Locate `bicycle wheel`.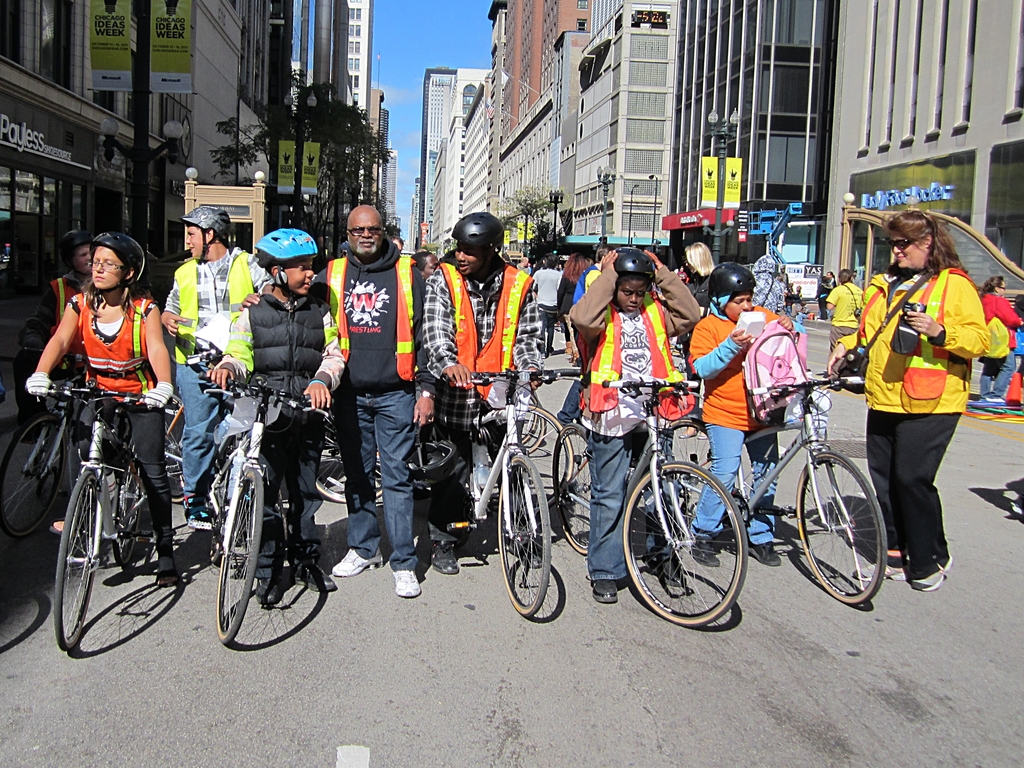
Bounding box: crop(161, 403, 186, 506).
